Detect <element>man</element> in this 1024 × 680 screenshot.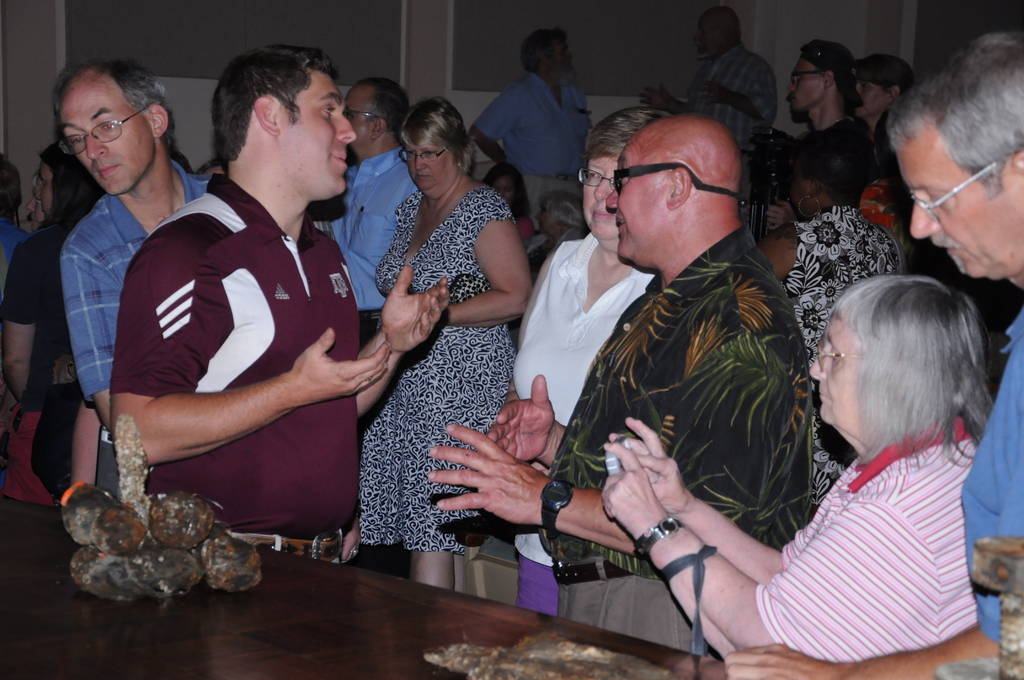
Detection: Rect(781, 39, 877, 162).
